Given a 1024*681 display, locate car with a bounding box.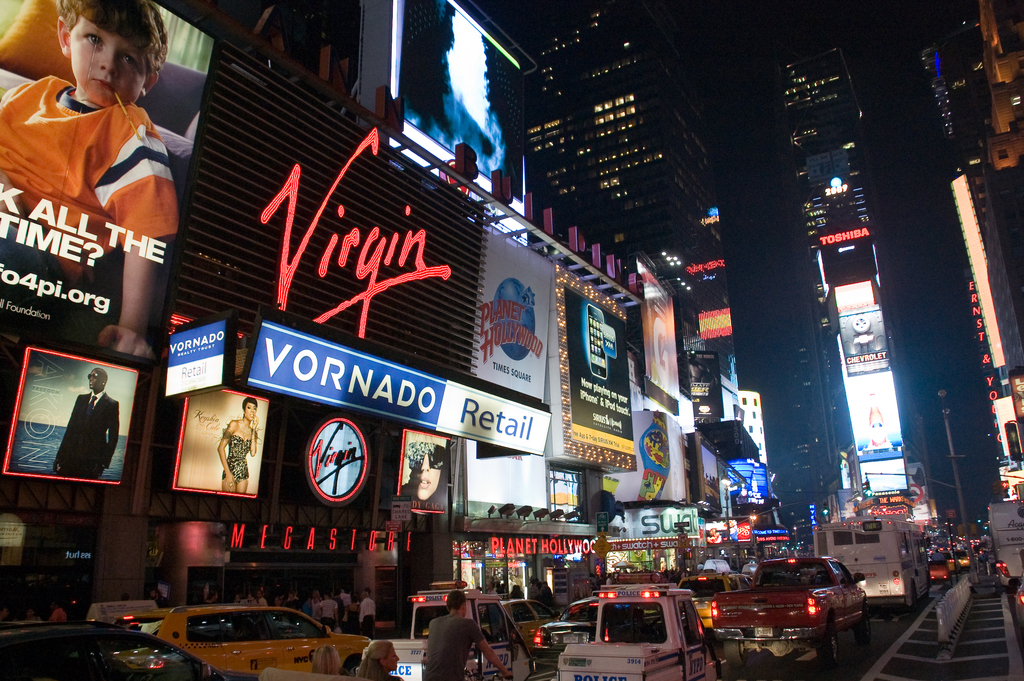
Located: {"left": 713, "top": 564, "right": 880, "bottom": 663}.
